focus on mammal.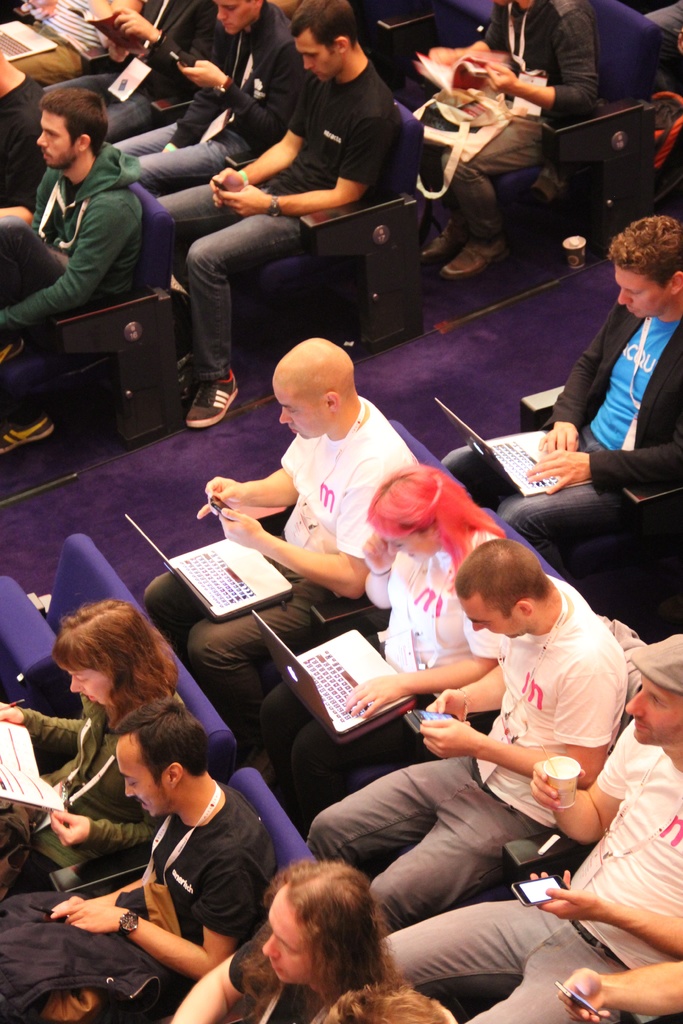
Focused at (441, 217, 682, 590).
